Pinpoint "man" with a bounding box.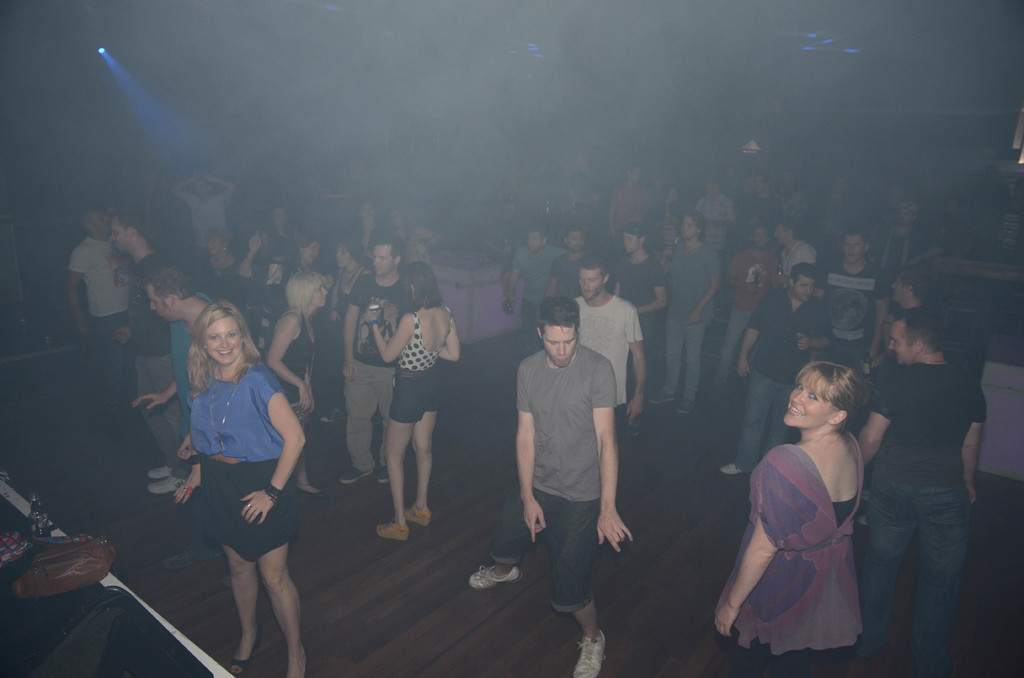
66:210:129:410.
